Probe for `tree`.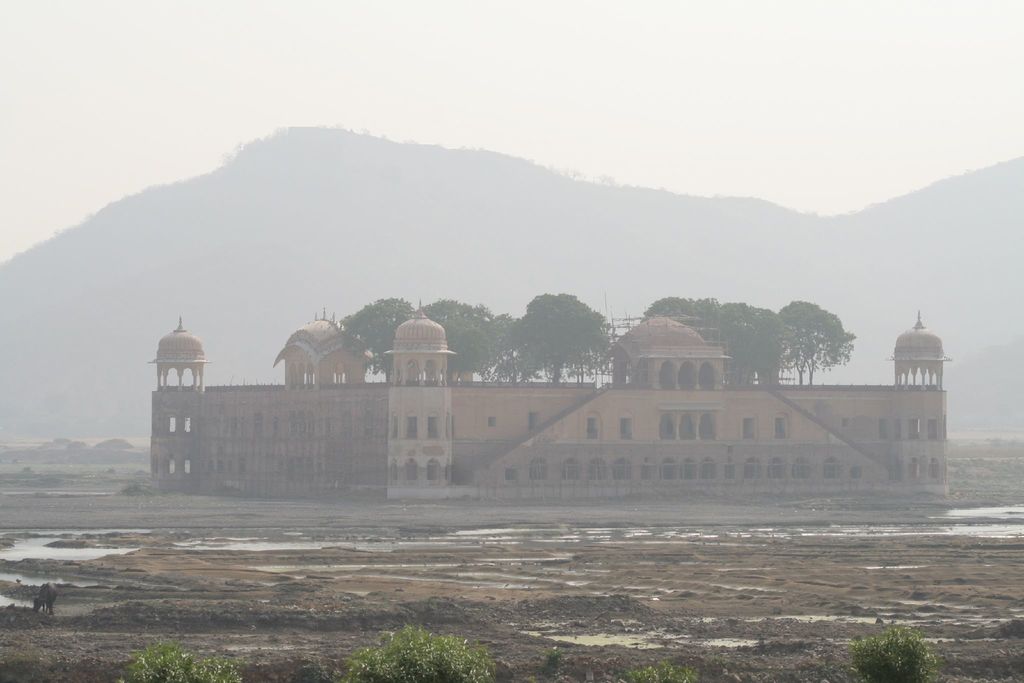
Probe result: crop(346, 627, 486, 682).
